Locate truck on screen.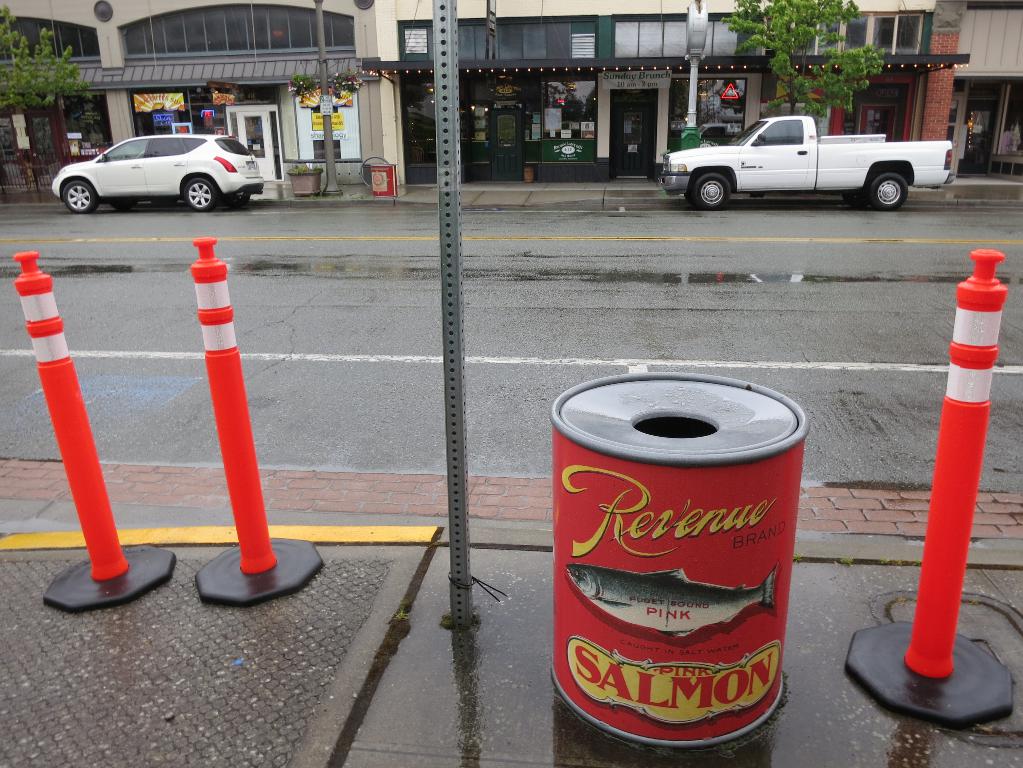
On screen at box=[671, 102, 944, 206].
